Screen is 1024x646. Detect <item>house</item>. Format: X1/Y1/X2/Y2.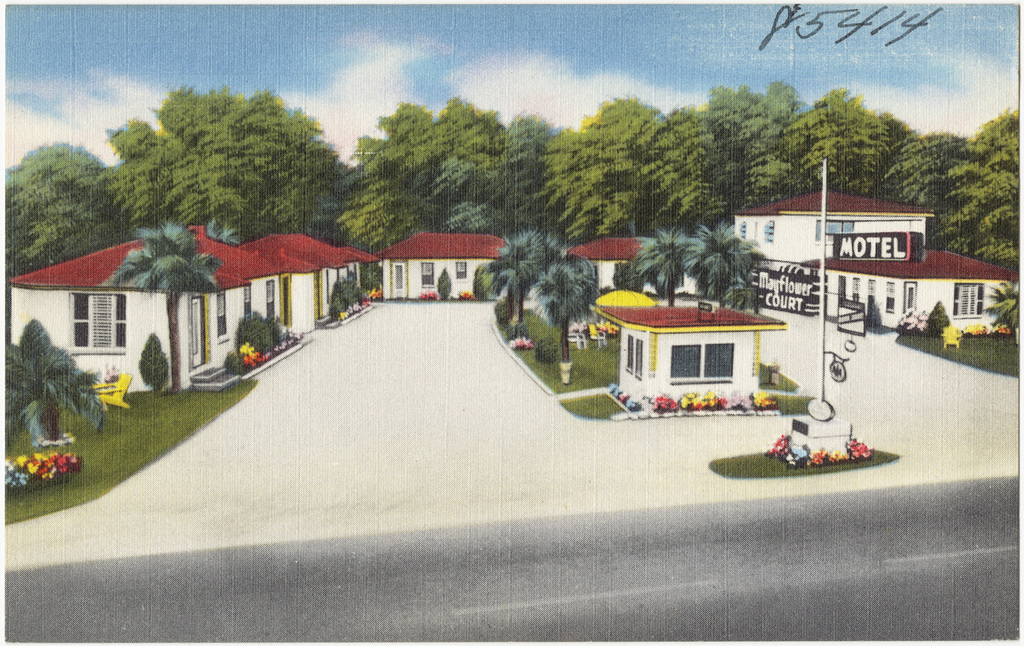
568/240/698/295.
